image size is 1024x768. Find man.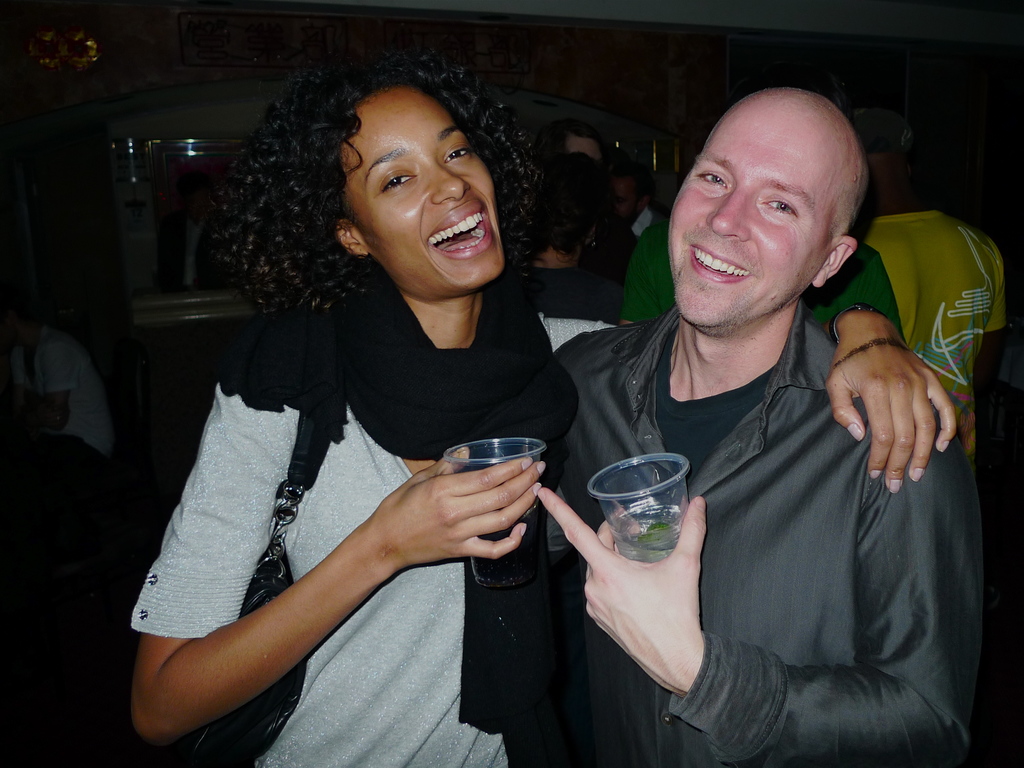
{"left": 844, "top": 102, "right": 1007, "bottom": 417}.
